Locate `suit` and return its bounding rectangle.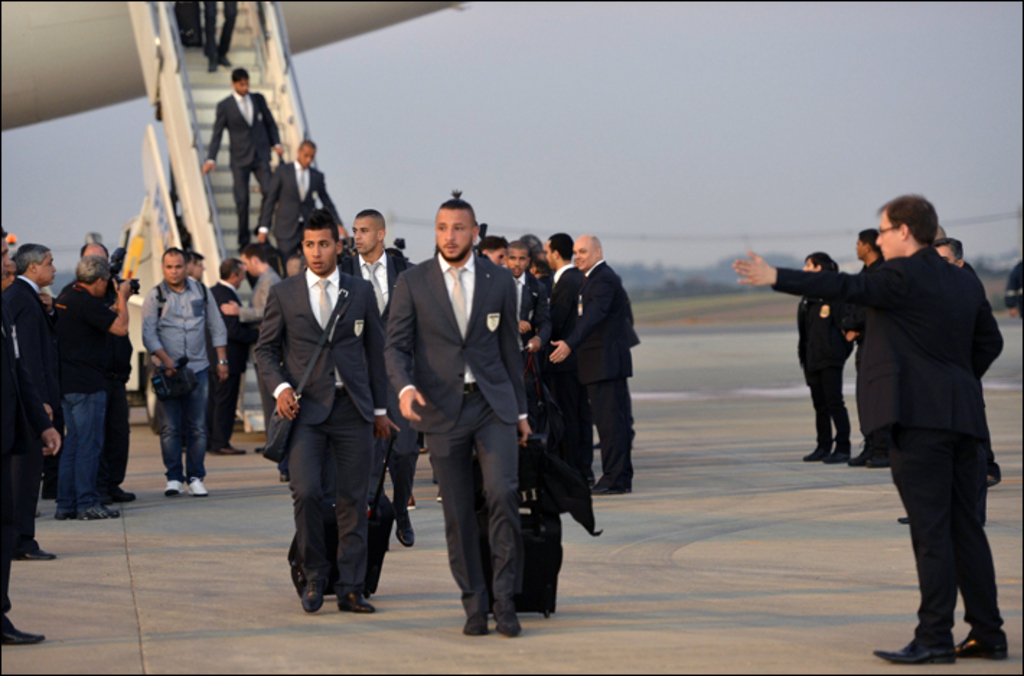
250, 268, 388, 594.
